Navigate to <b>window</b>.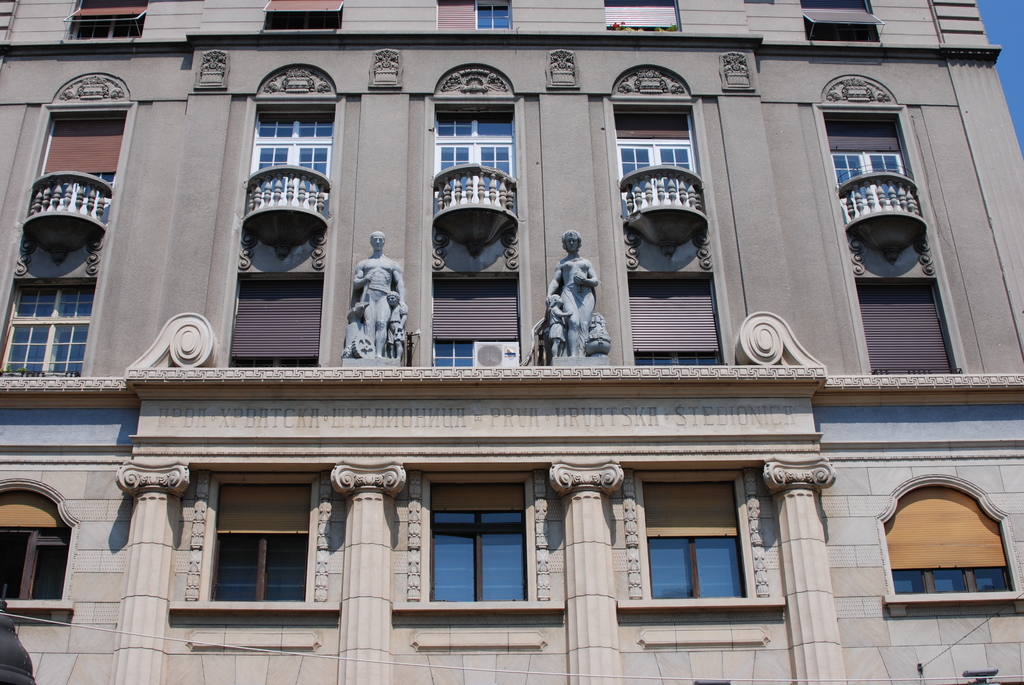
Navigation target: <region>0, 278, 99, 378</region>.
